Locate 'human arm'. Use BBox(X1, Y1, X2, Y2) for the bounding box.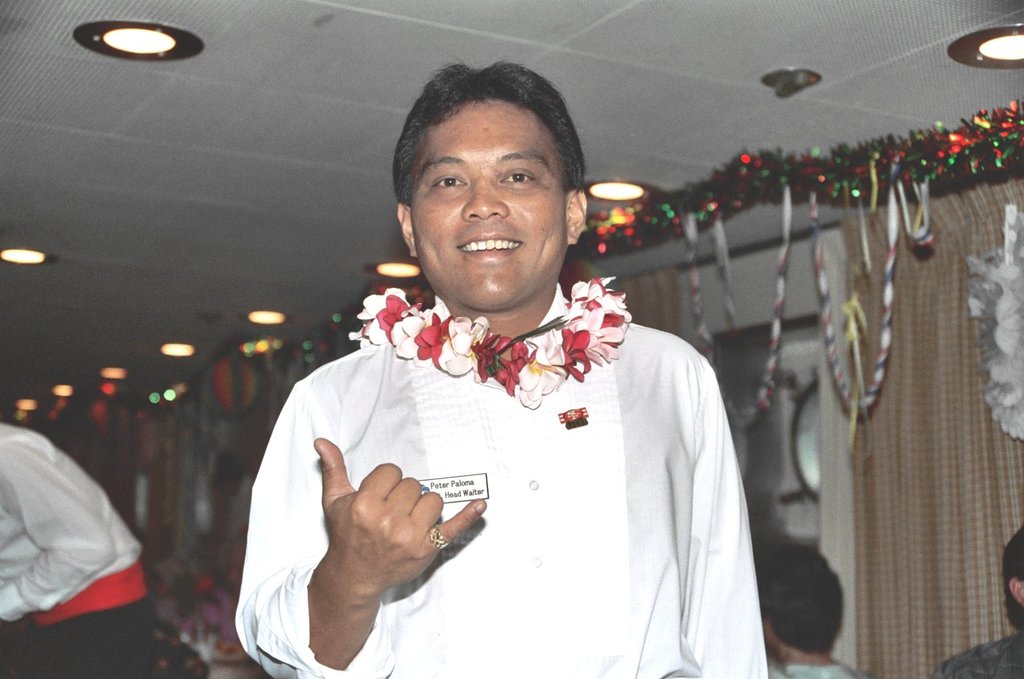
BBox(934, 656, 989, 678).
